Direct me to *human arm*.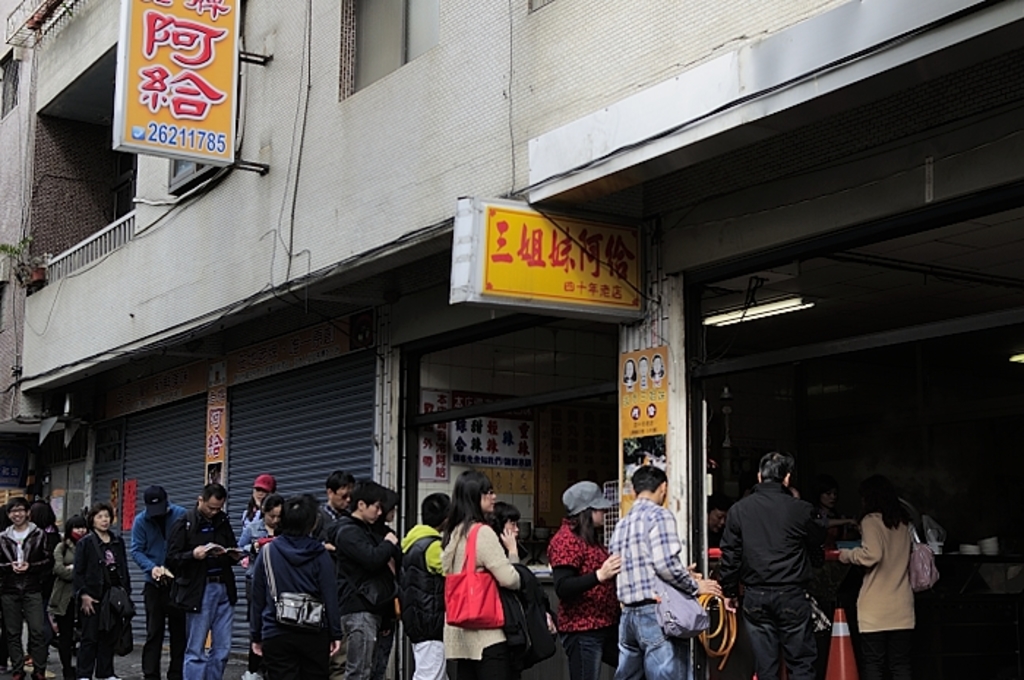
Direction: {"x1": 350, "y1": 521, "x2": 402, "y2": 575}.
